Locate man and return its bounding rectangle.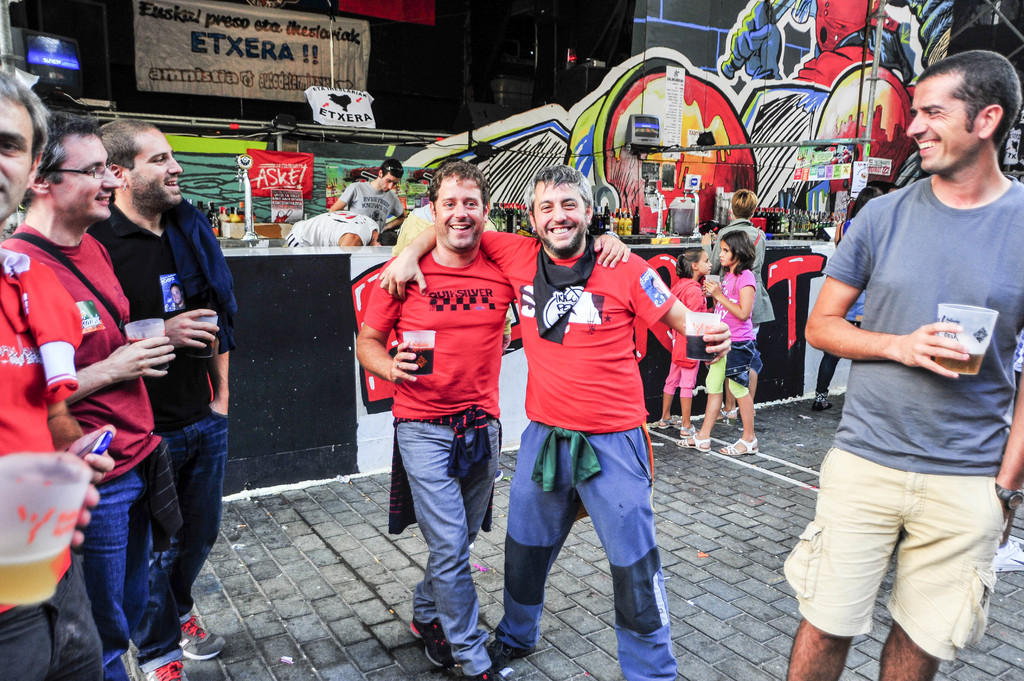
[left=285, top=210, right=397, bottom=264].
